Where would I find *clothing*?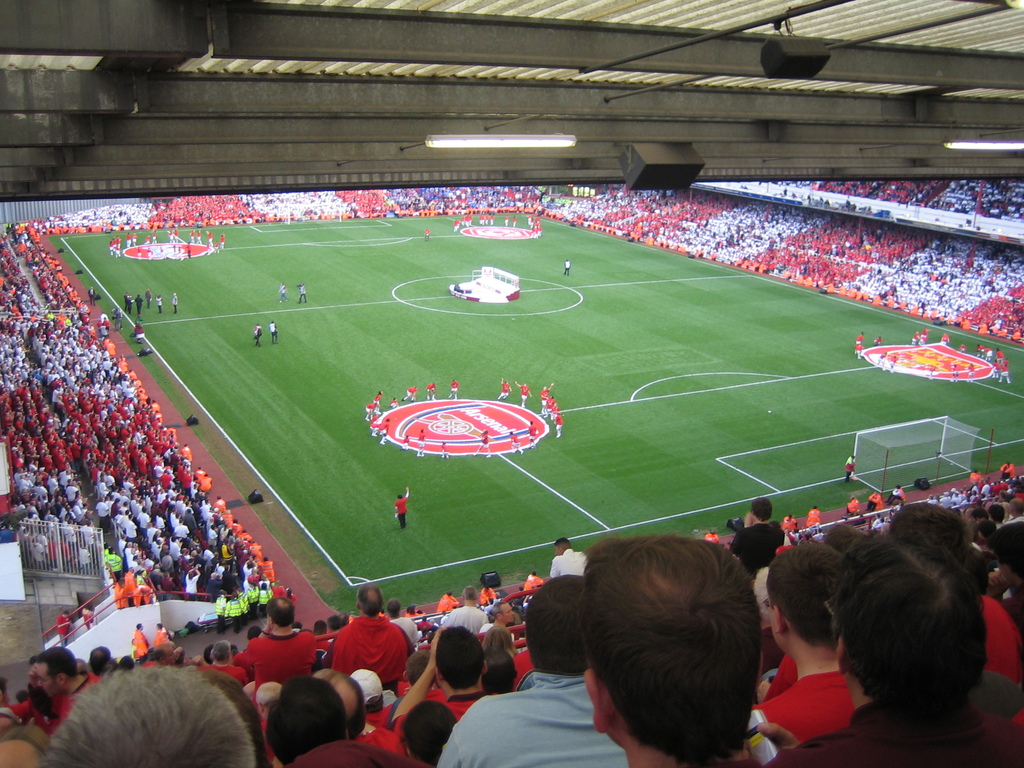
At 968, 358, 976, 374.
